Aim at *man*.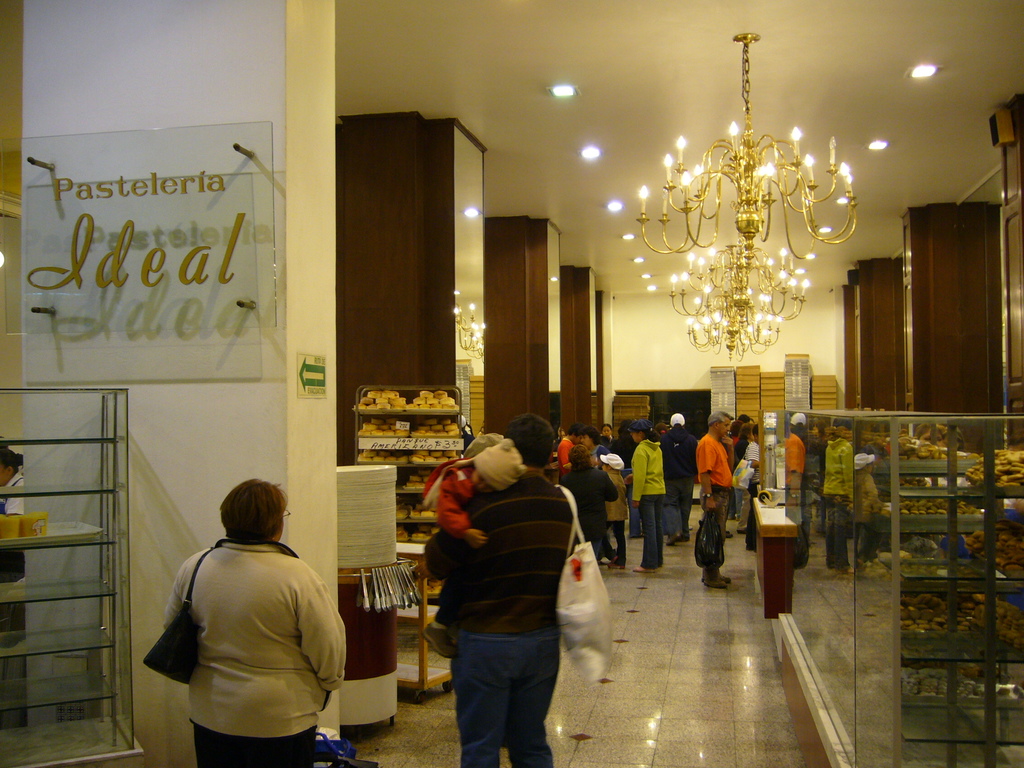
Aimed at select_region(695, 407, 738, 586).
